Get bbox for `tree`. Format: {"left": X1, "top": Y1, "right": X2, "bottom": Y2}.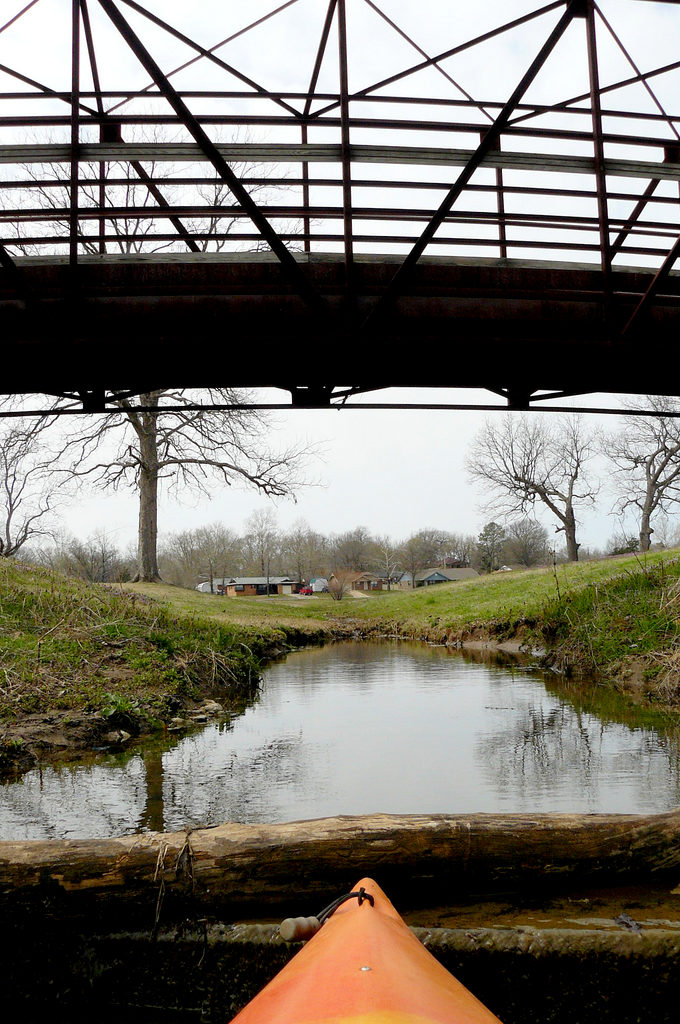
{"left": 595, "top": 395, "right": 679, "bottom": 559}.
